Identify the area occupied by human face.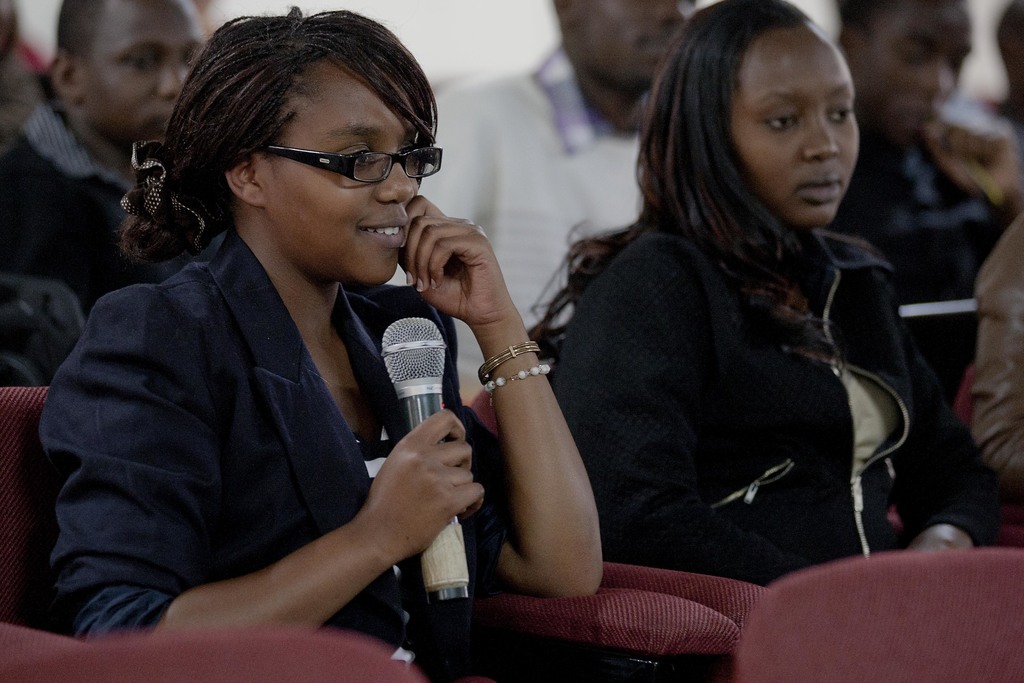
Area: {"x1": 258, "y1": 63, "x2": 419, "y2": 284}.
